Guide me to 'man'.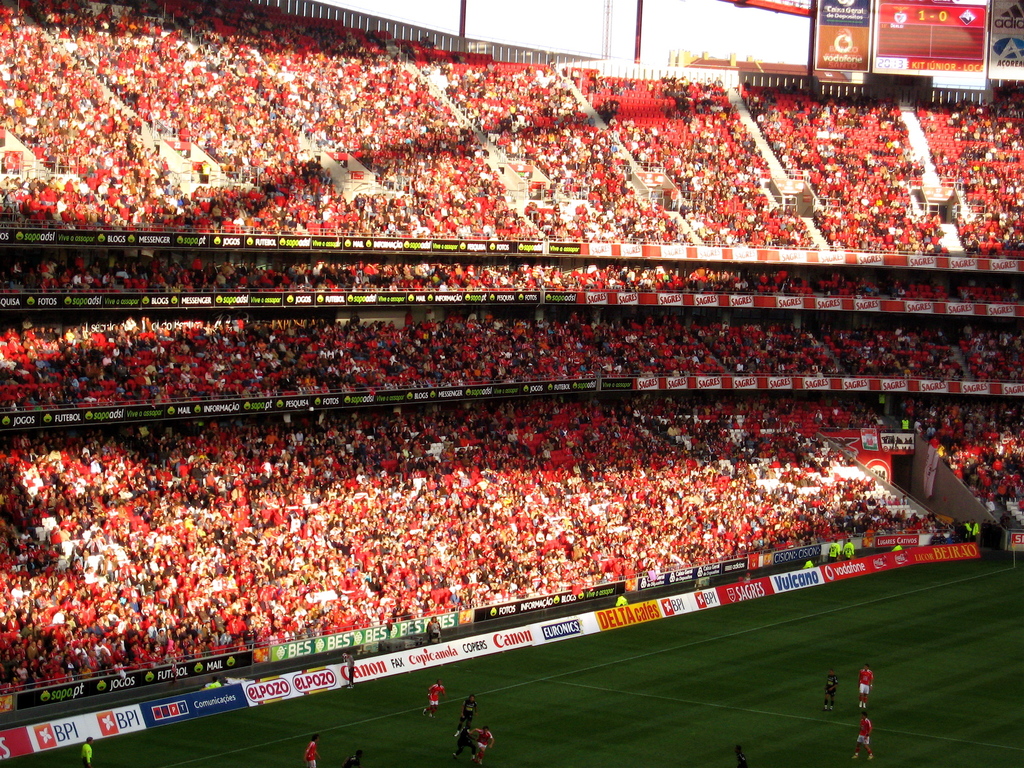
Guidance: 341:749:367:767.
